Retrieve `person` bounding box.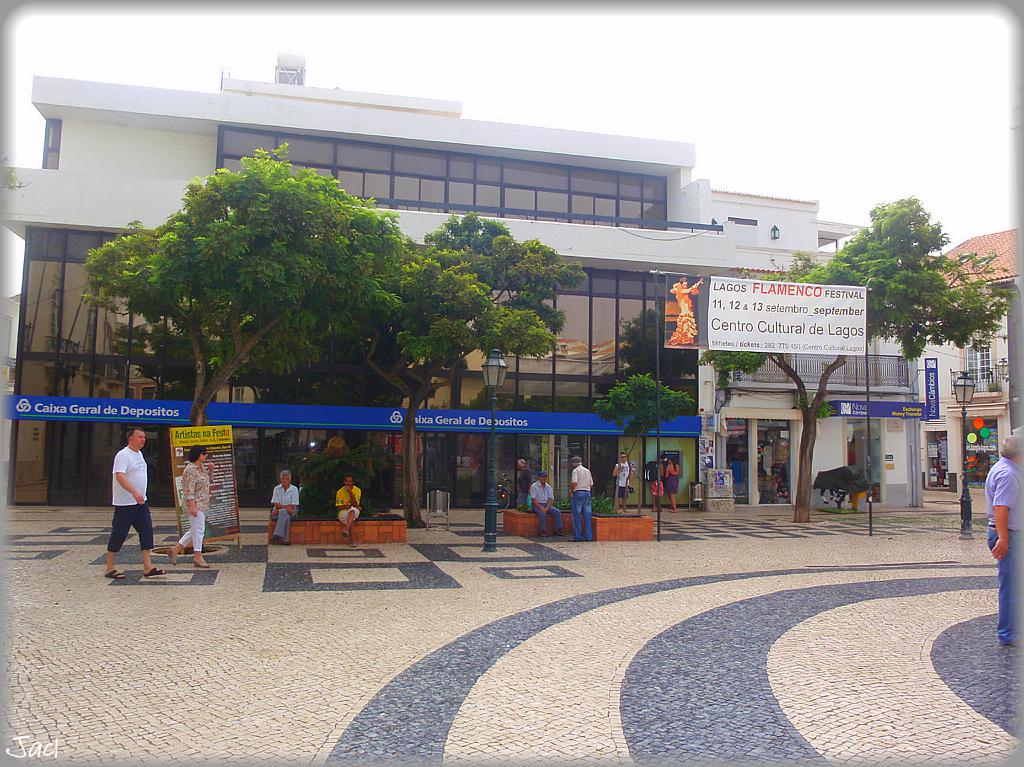
Bounding box: <box>667,277,701,345</box>.
